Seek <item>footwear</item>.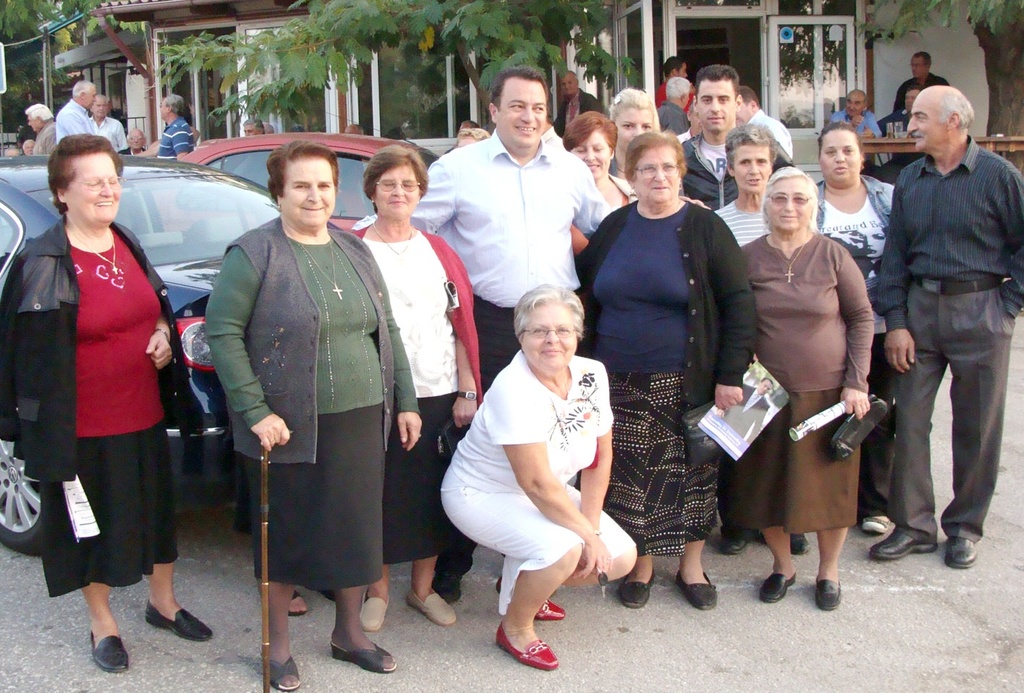
146:598:220:643.
